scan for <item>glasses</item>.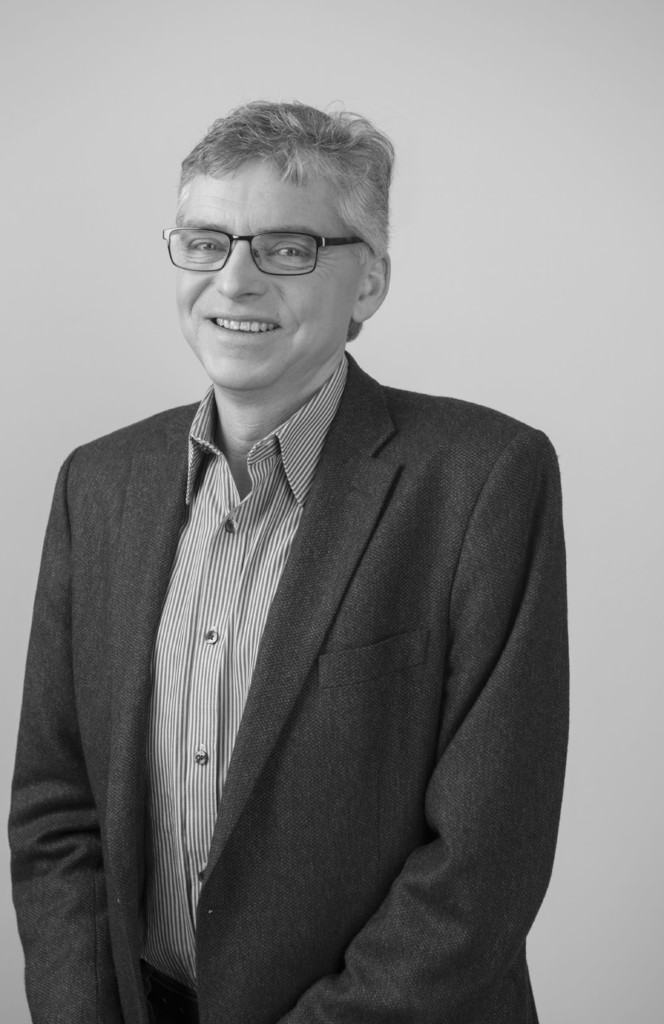
Scan result: 164, 207, 381, 273.
